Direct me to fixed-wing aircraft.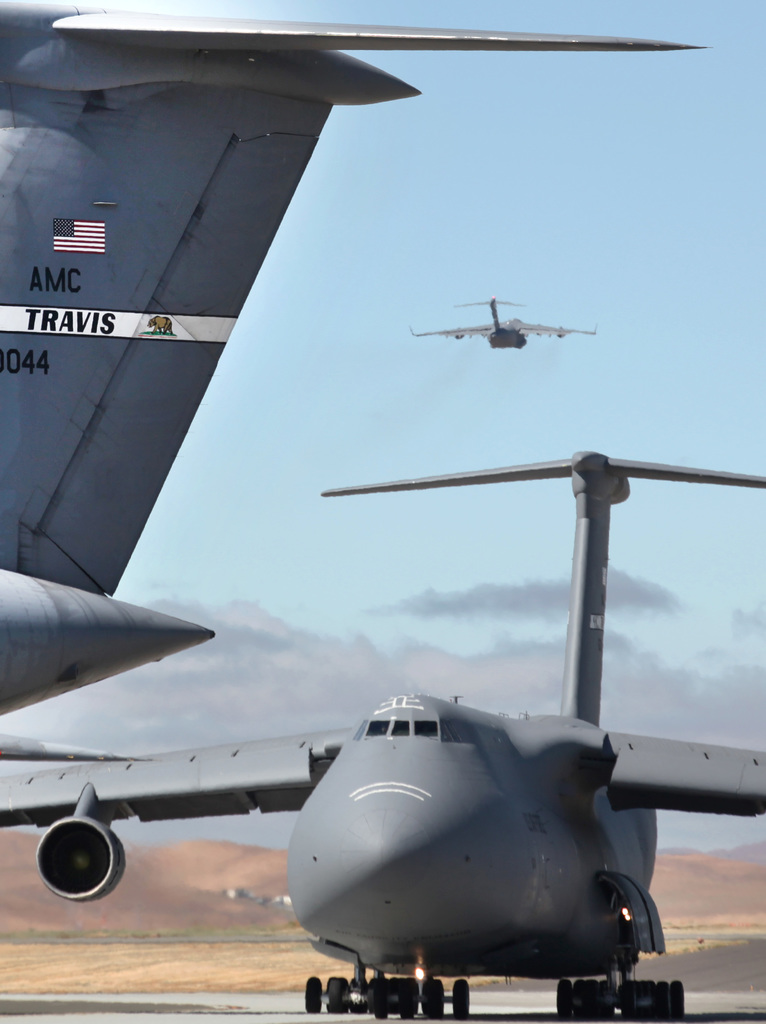
Direction: 0,438,765,1023.
